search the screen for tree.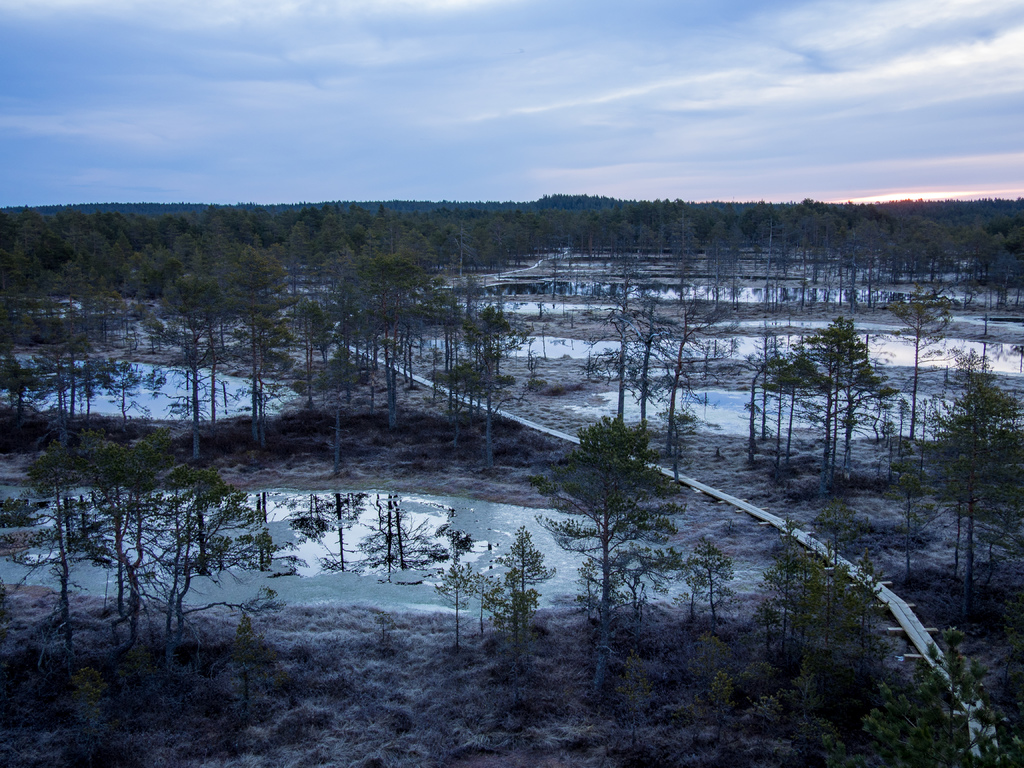
Found at 429, 525, 548, 663.
